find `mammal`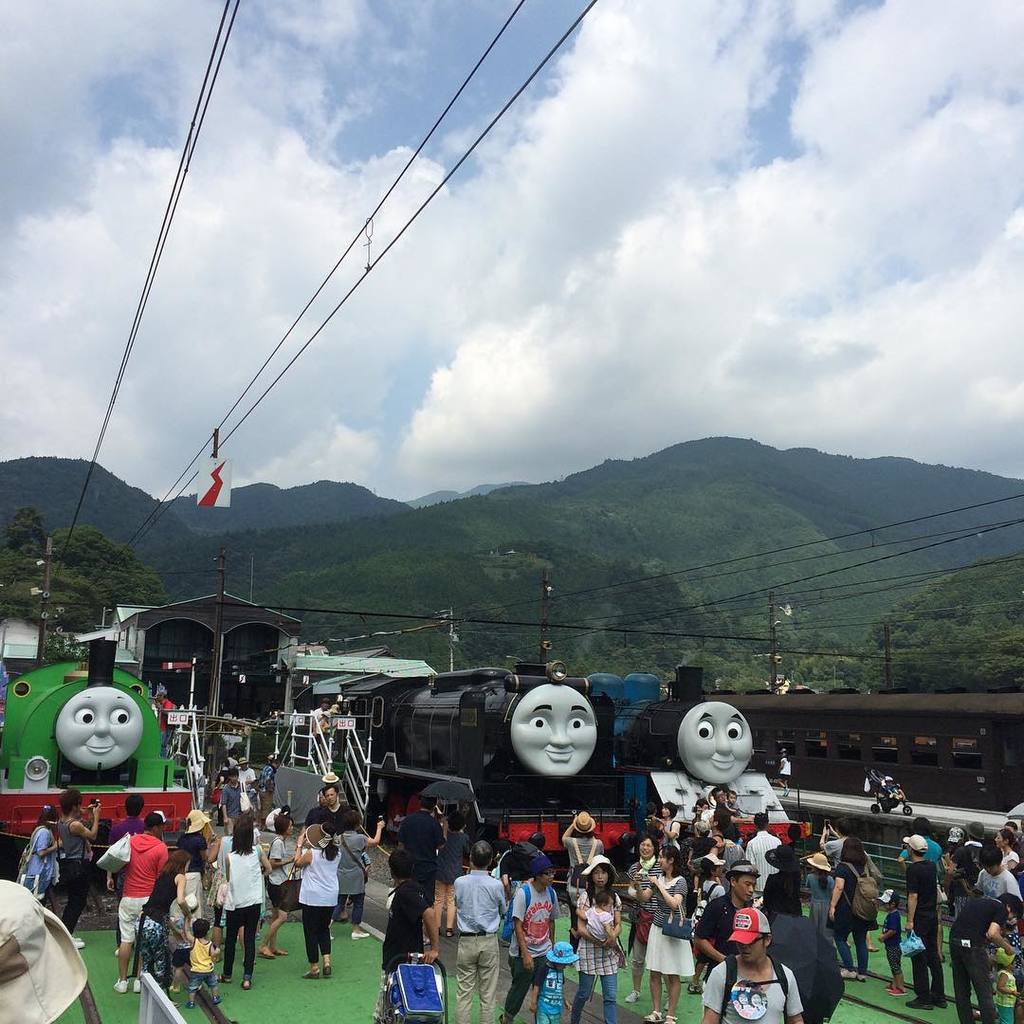
locate(692, 795, 714, 849)
